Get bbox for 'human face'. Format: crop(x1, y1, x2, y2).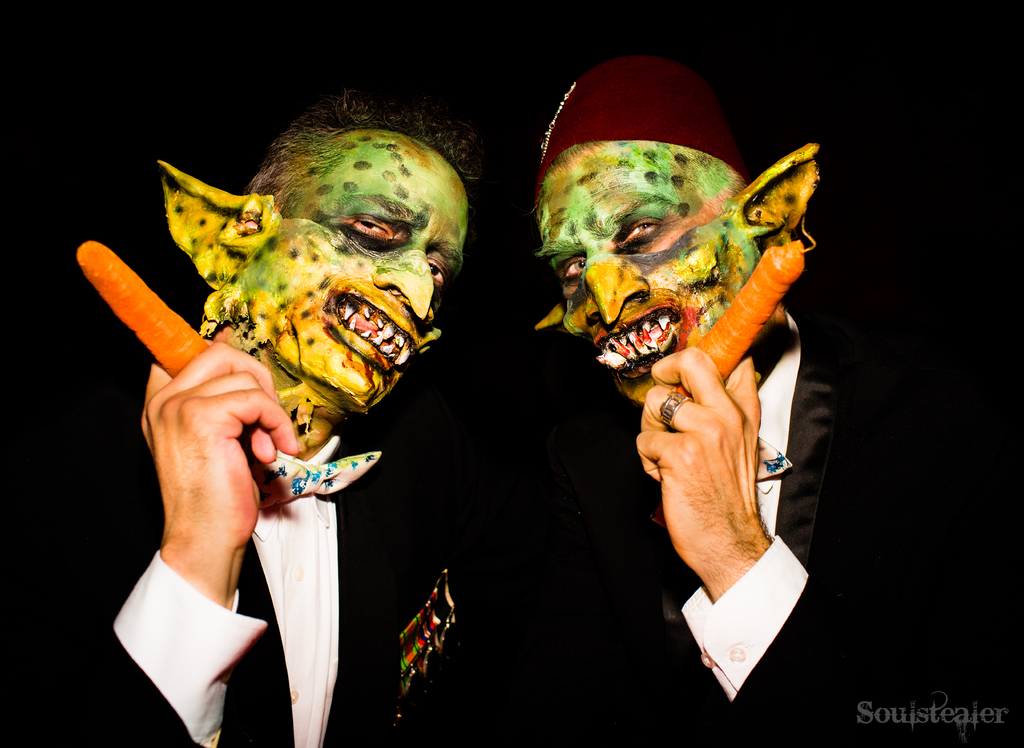
crop(222, 127, 470, 425).
